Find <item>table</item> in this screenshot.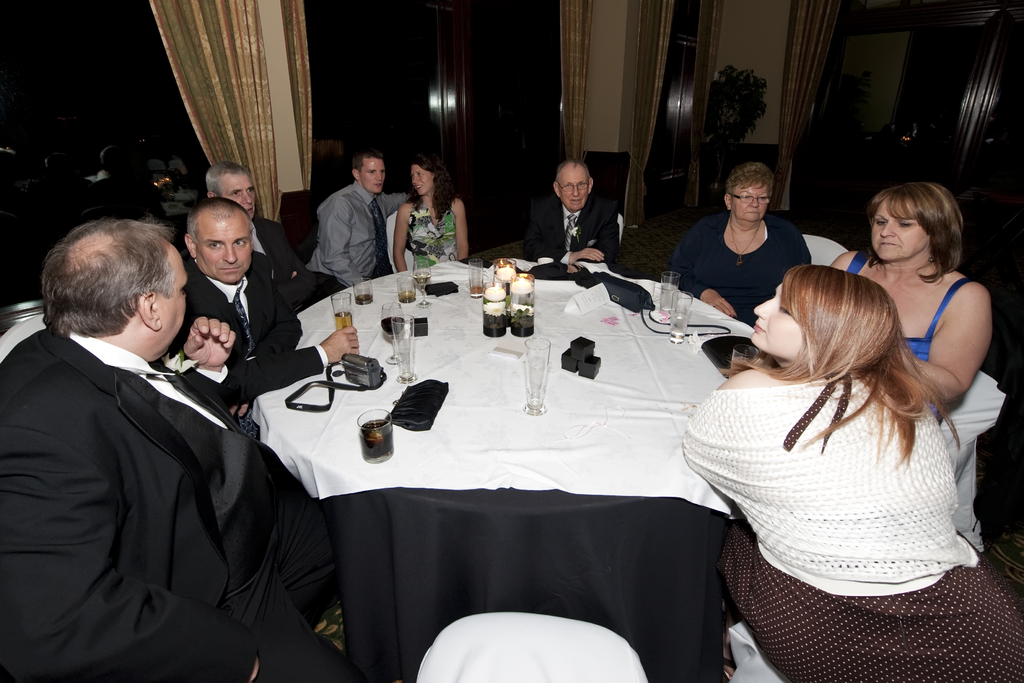
The bounding box for <item>table</item> is crop(249, 257, 762, 682).
